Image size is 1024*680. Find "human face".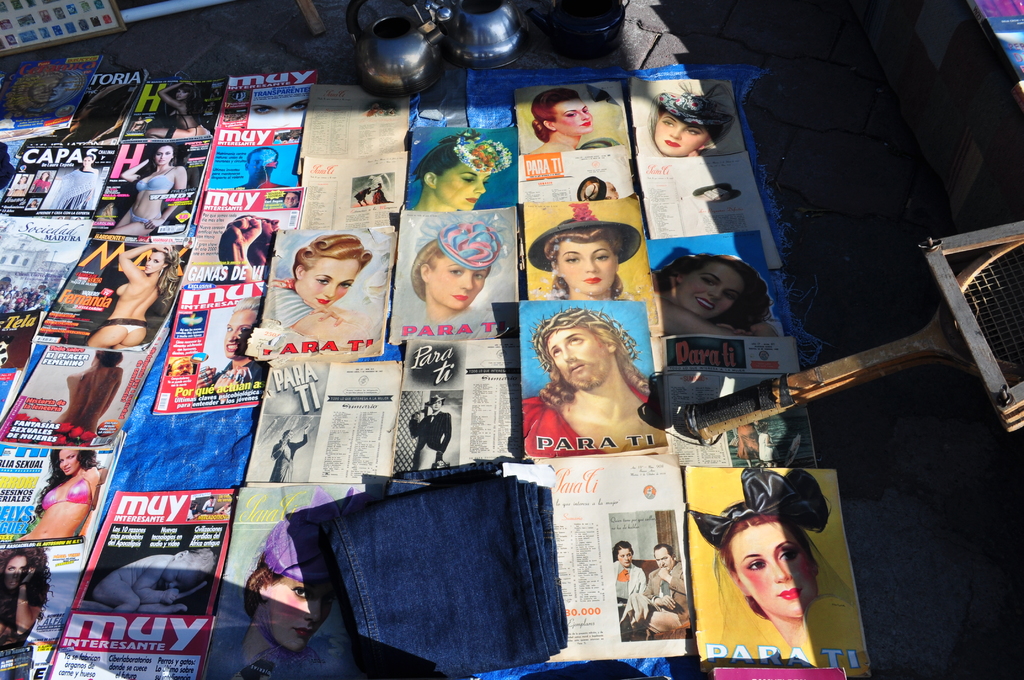
l=221, t=312, r=258, b=361.
